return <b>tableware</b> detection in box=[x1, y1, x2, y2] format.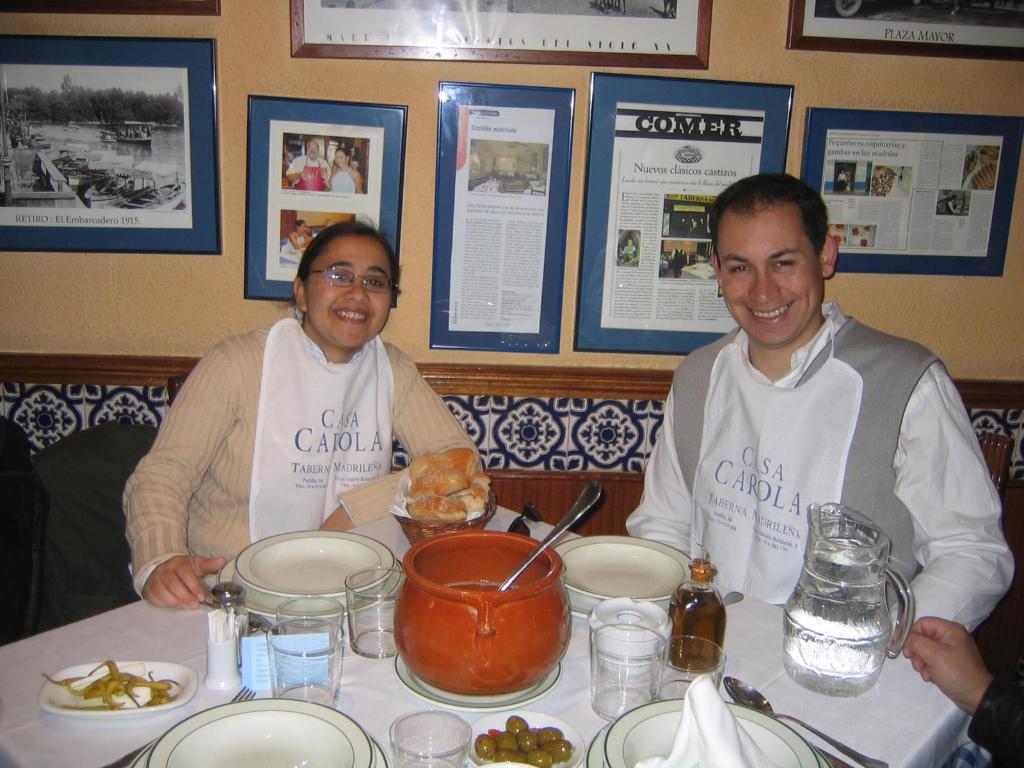
box=[39, 653, 195, 712].
